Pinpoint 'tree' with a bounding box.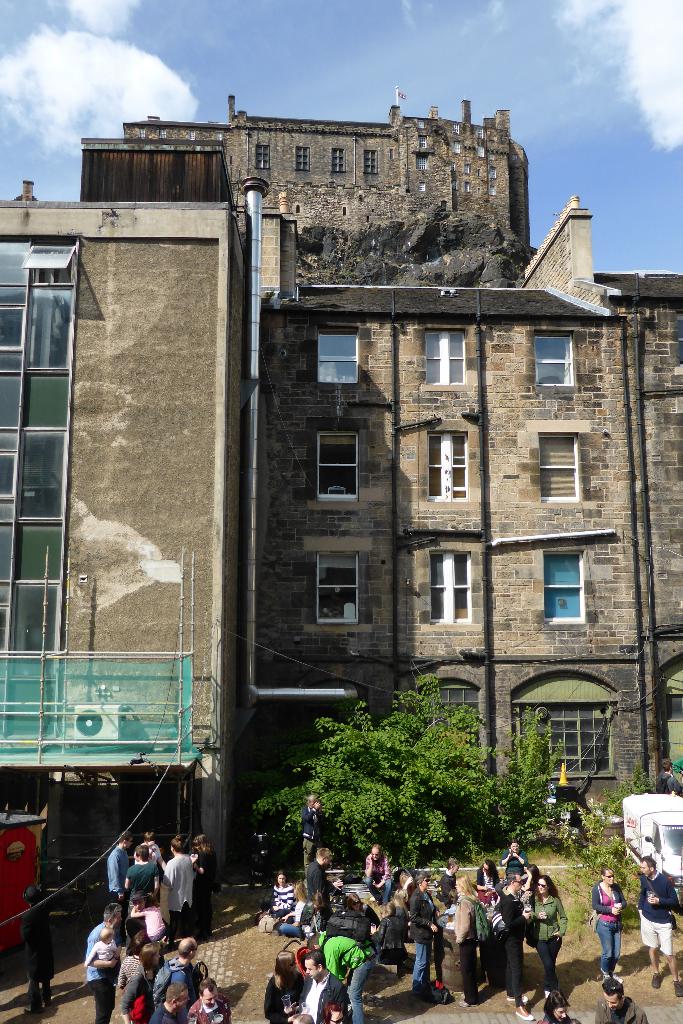
pyautogui.locateOnScreen(250, 680, 601, 890).
